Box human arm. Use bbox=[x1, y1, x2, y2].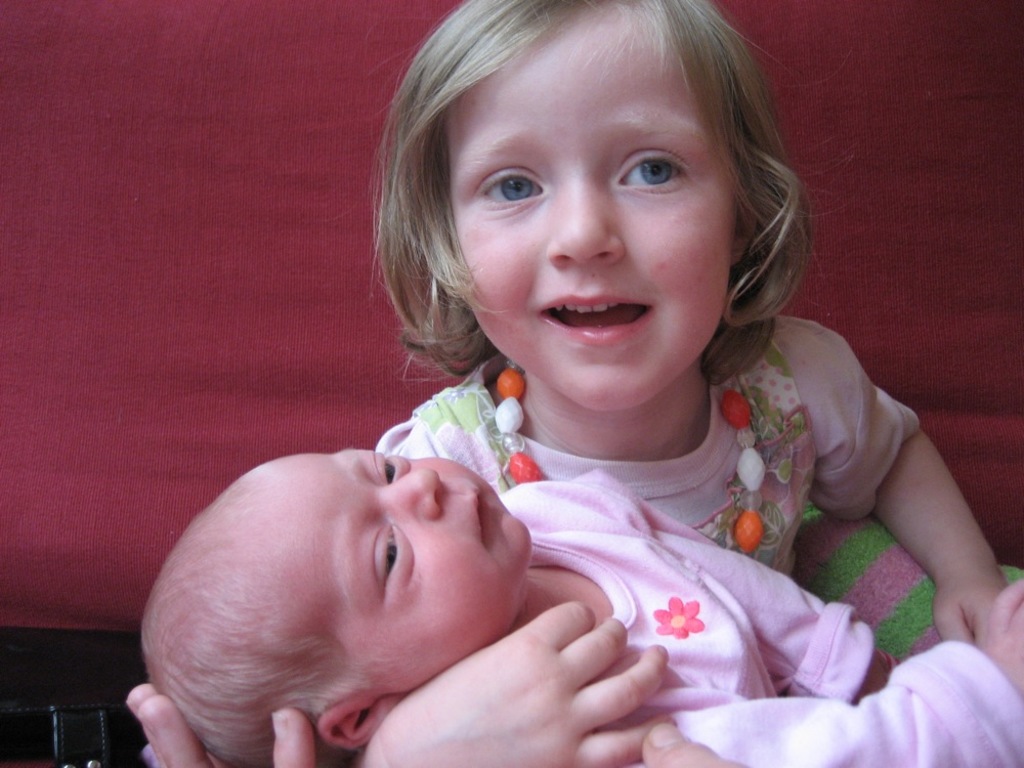
bbox=[645, 723, 748, 767].
